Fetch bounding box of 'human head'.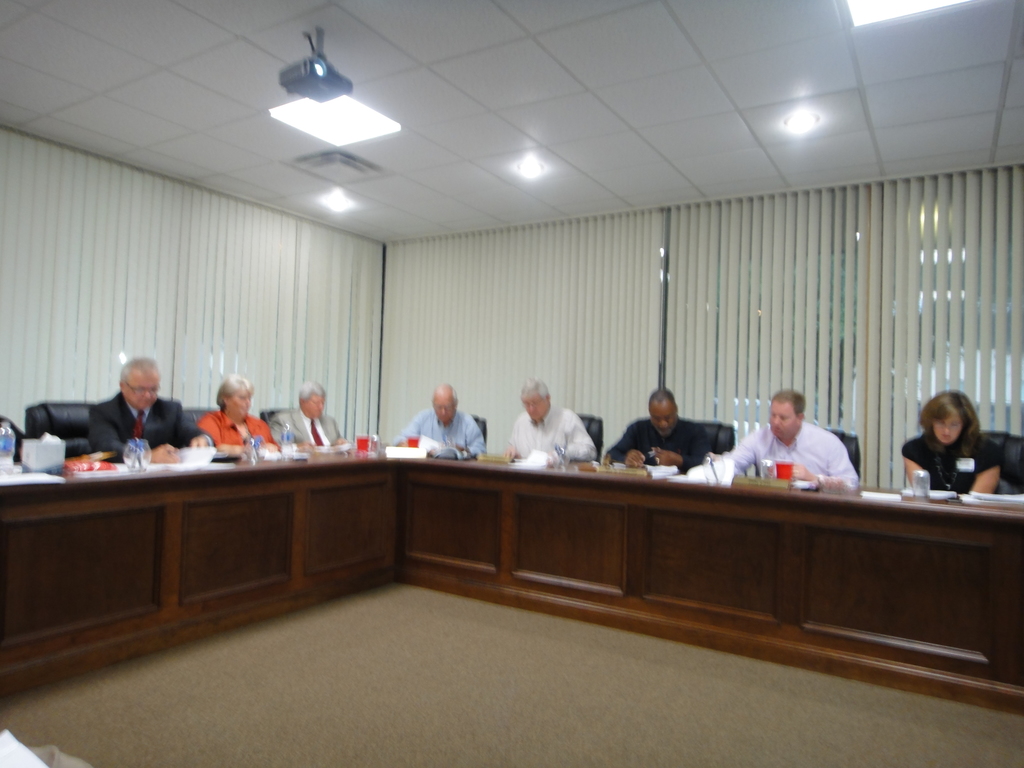
Bbox: (x1=520, y1=374, x2=551, y2=420).
